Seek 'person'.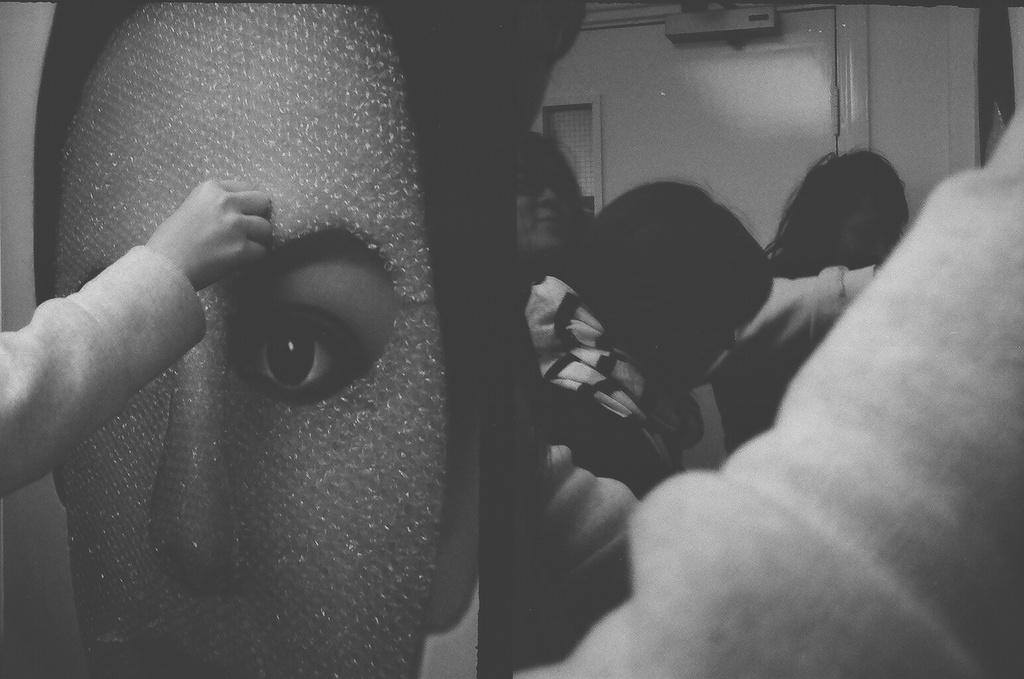
{"left": 527, "top": 174, "right": 883, "bottom": 497}.
